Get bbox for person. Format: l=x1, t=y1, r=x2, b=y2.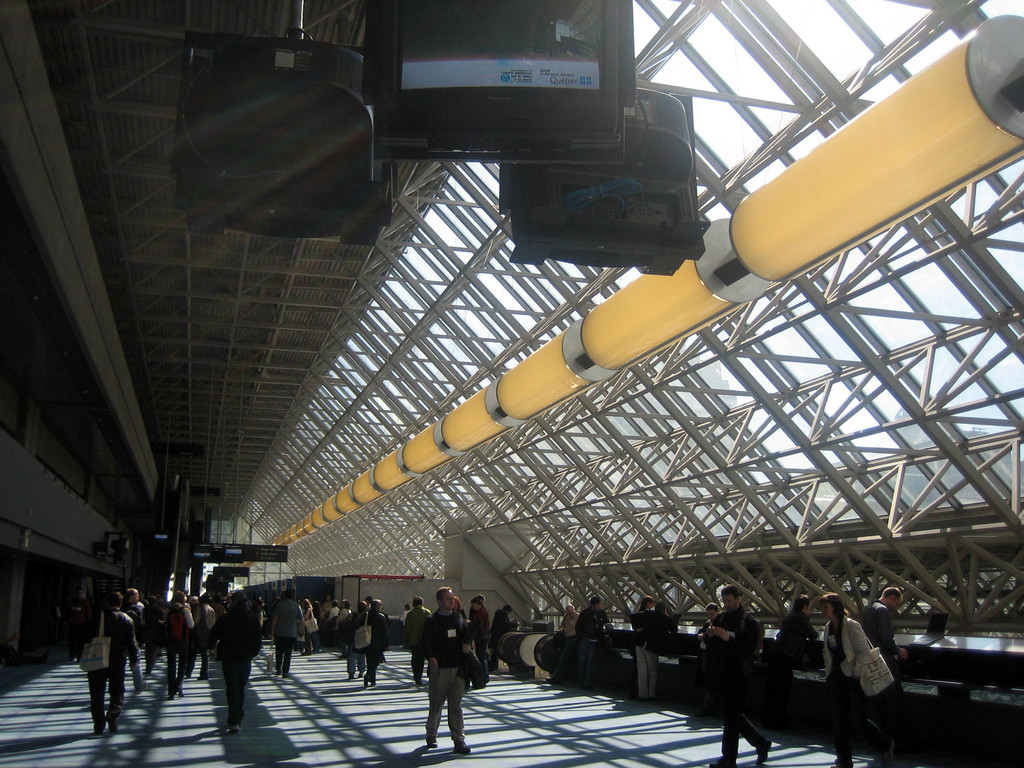
l=630, t=597, r=675, b=695.
